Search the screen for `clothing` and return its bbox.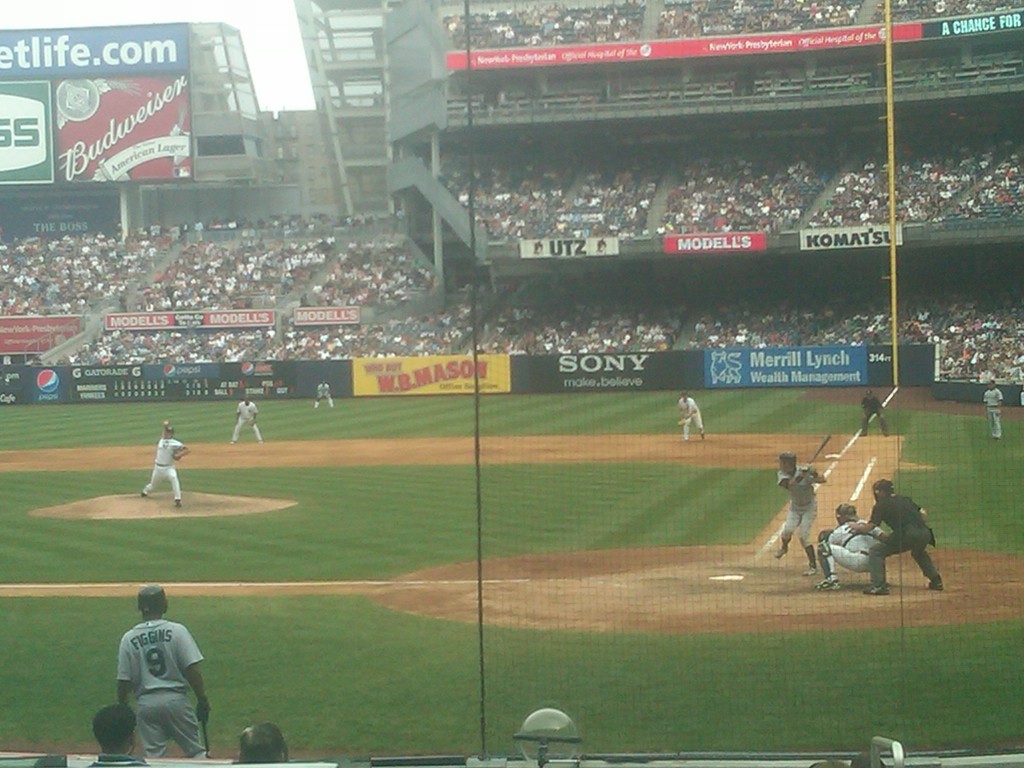
Found: region(100, 614, 201, 746).
